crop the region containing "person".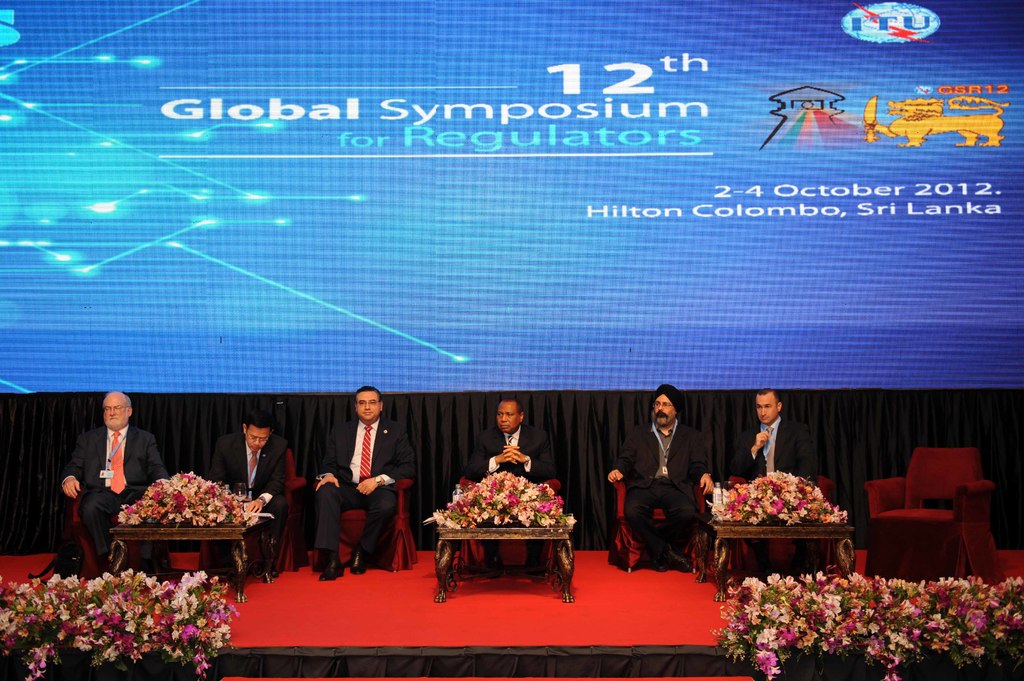
Crop region: (59,392,166,575).
